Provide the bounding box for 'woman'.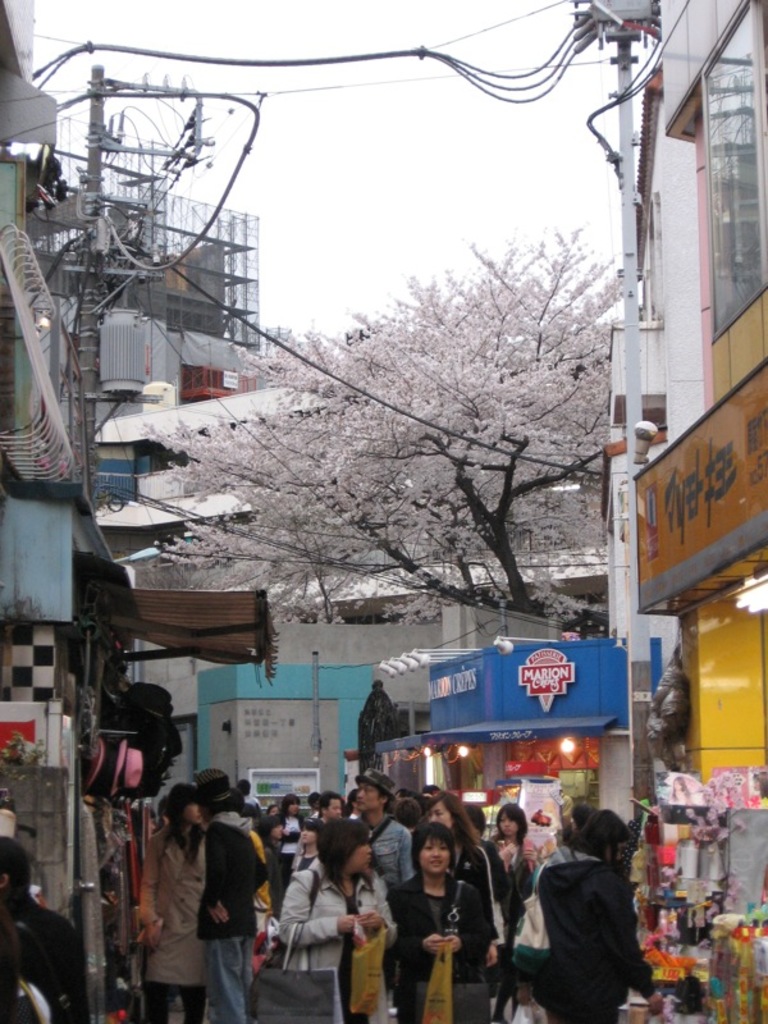
left=132, top=787, right=215, bottom=1020.
